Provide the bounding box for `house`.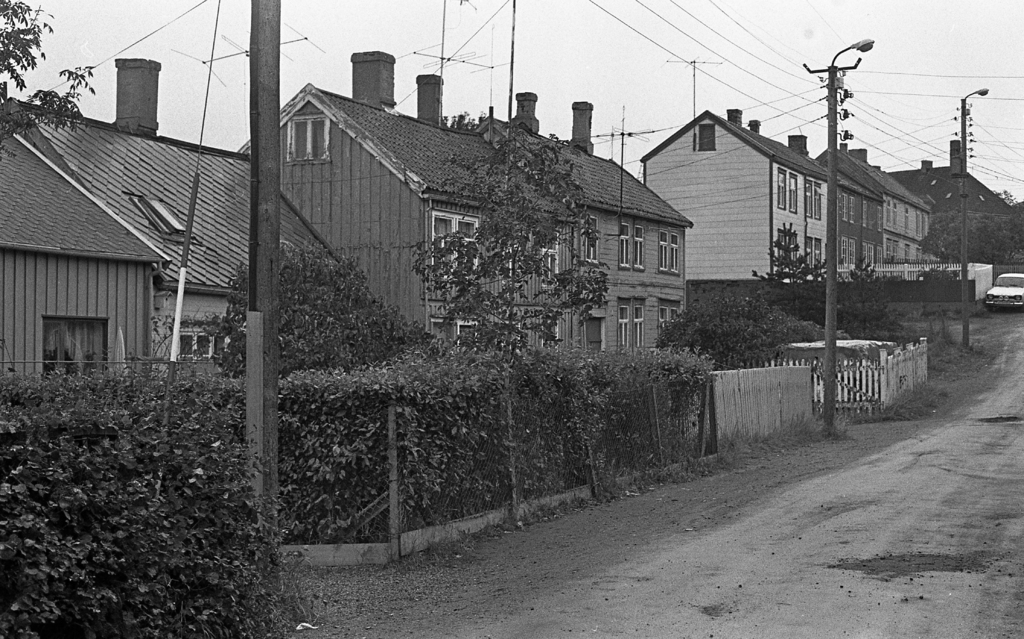
x1=257 y1=65 x2=716 y2=405.
